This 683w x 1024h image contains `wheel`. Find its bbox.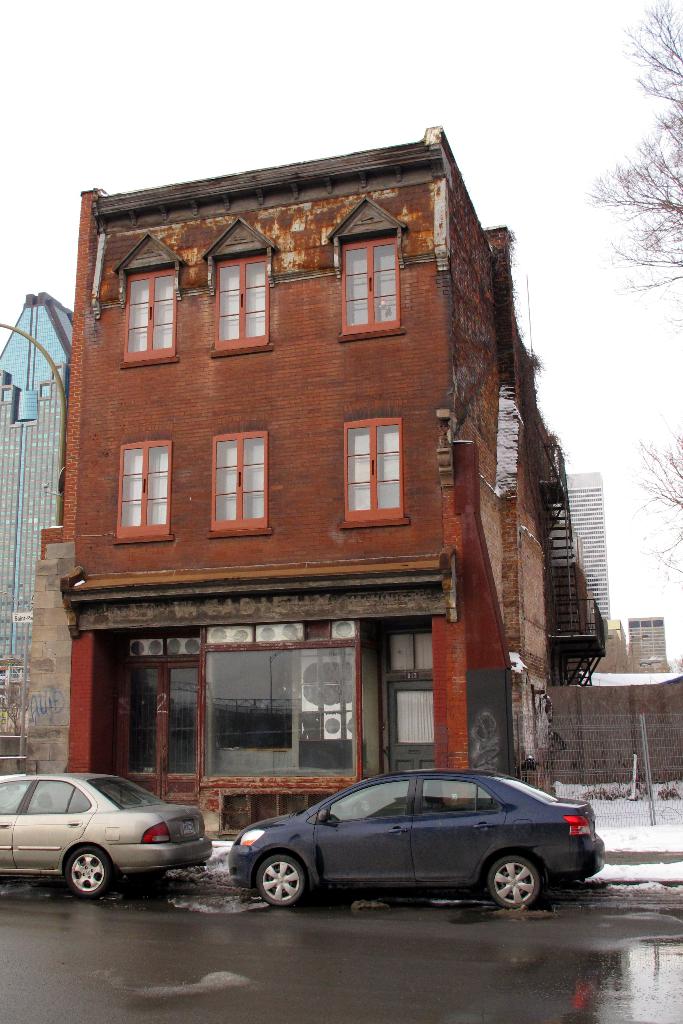
{"left": 481, "top": 860, "right": 542, "bottom": 906}.
